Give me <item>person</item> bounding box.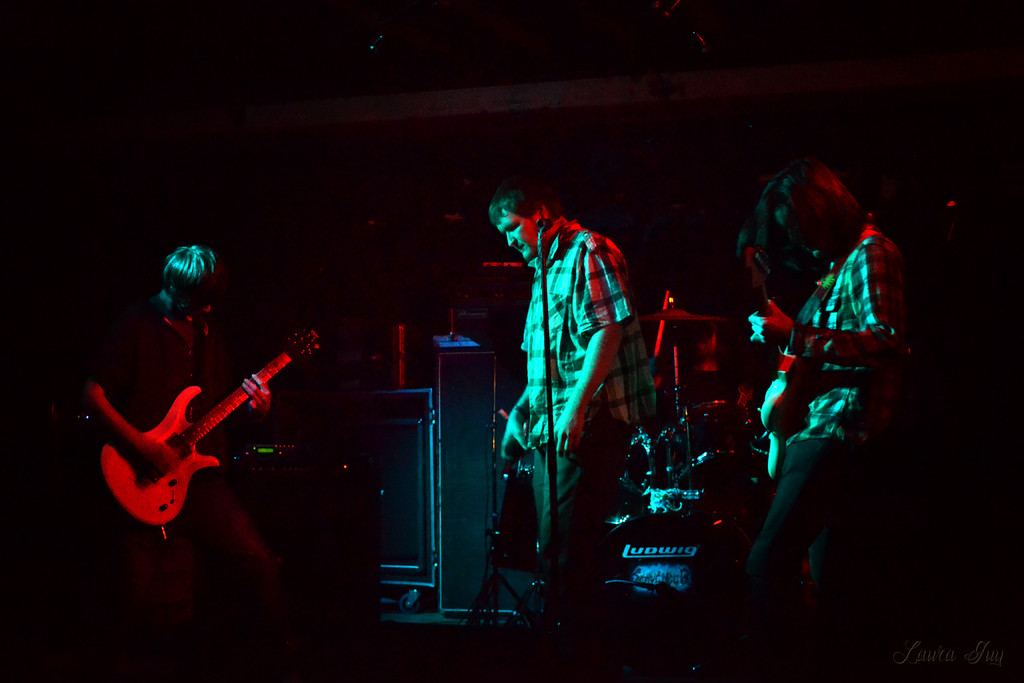
490 173 643 606.
